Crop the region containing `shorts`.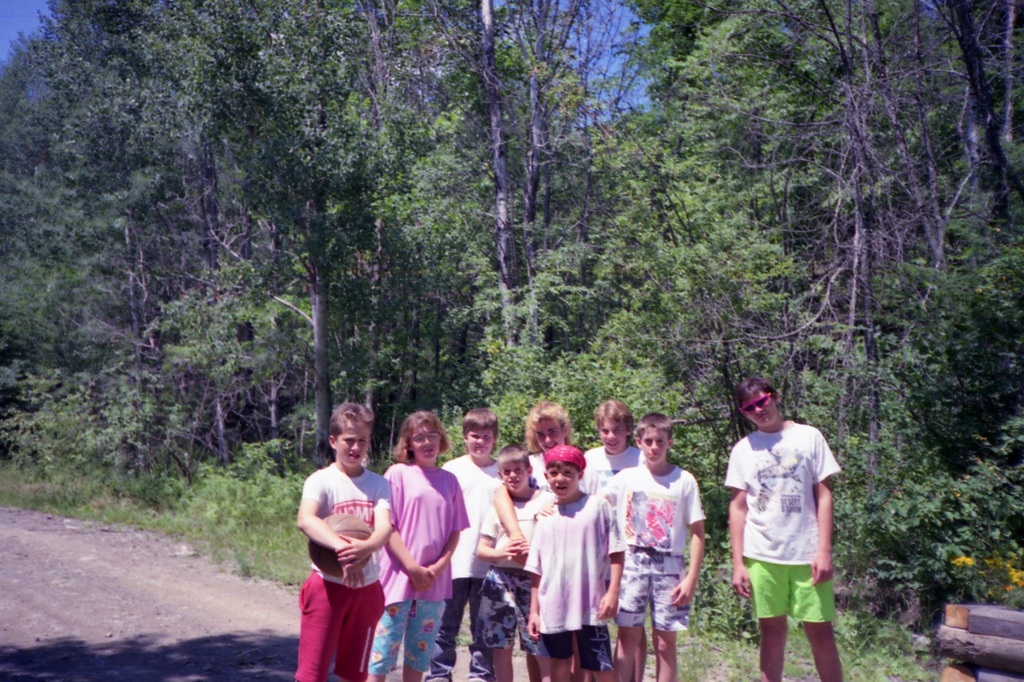
Crop region: l=291, t=571, r=384, b=681.
